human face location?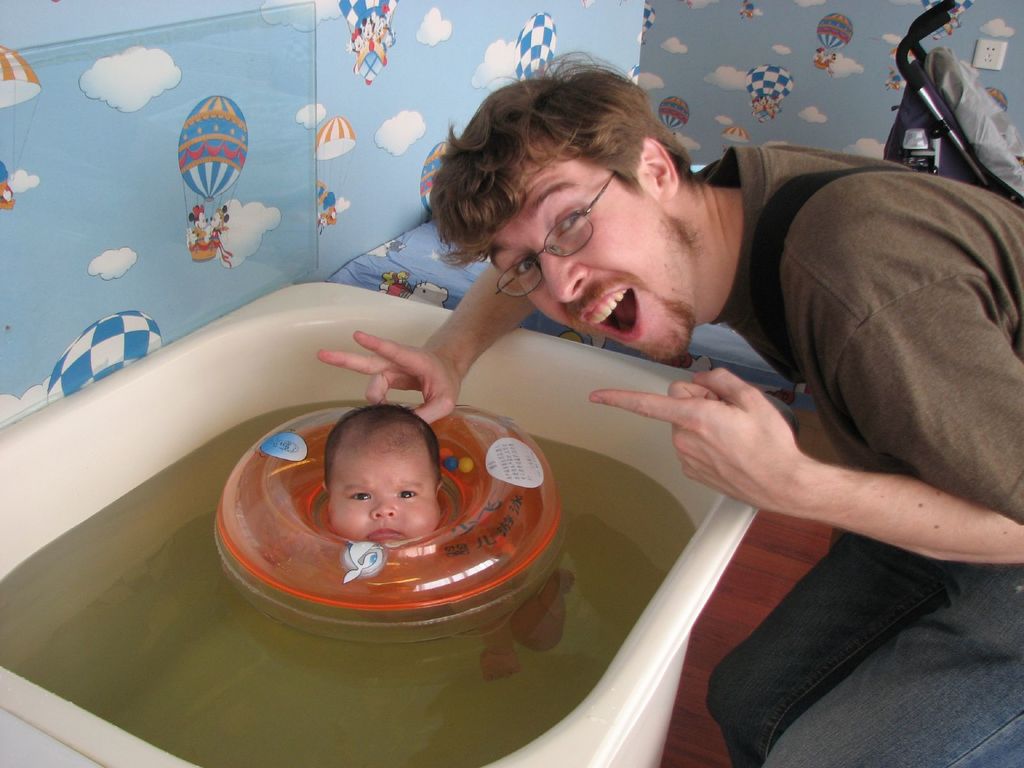
x1=333 y1=453 x2=440 y2=544
